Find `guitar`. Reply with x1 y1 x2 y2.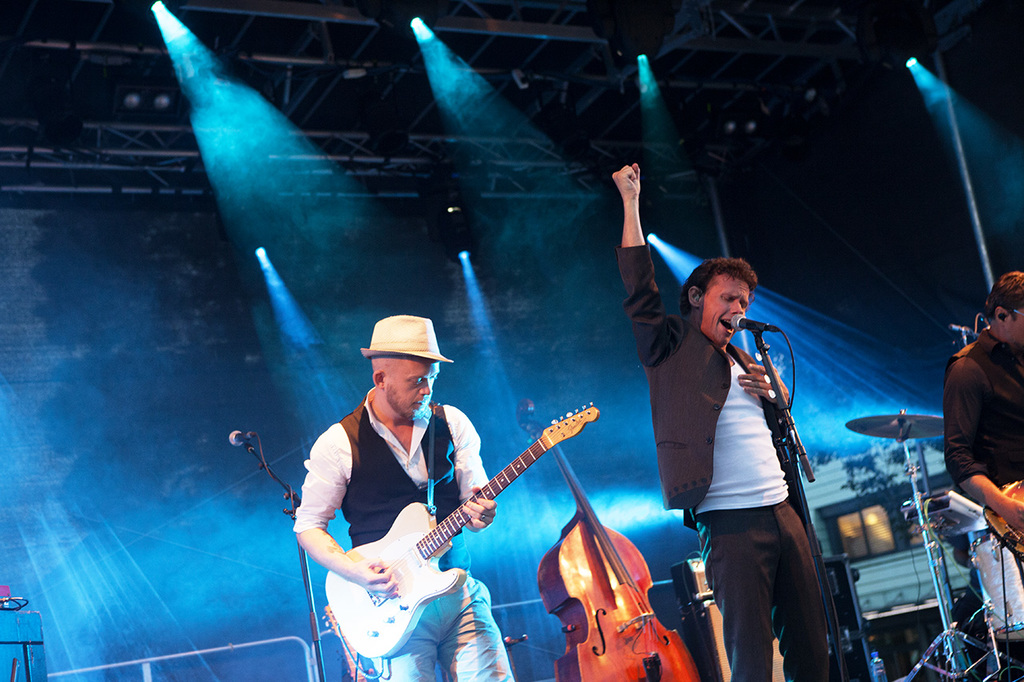
979 481 1023 557.
